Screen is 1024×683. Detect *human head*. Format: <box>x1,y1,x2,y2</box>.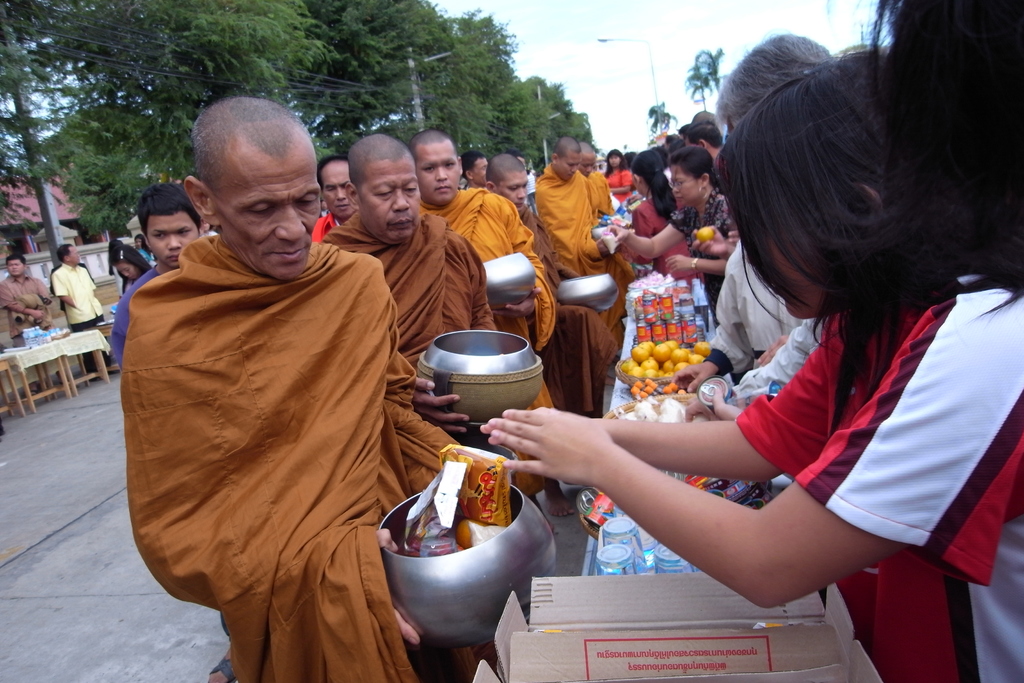
<box>712,40,968,309</box>.
